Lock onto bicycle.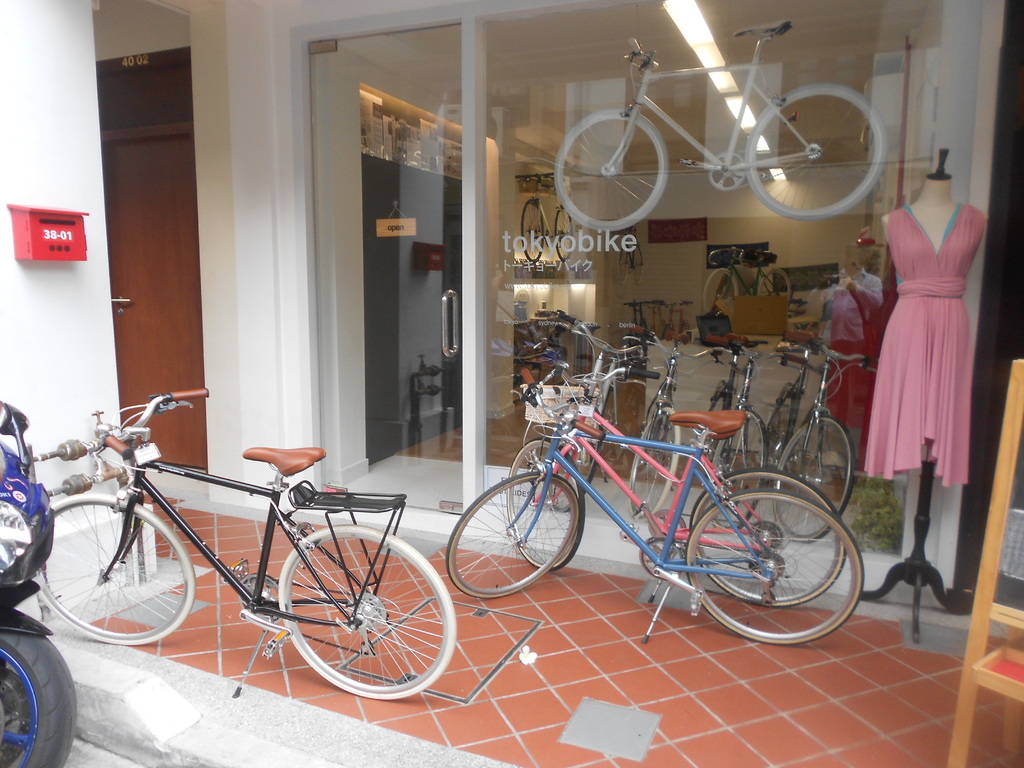
Locked: <bbox>554, 19, 887, 234</bbox>.
